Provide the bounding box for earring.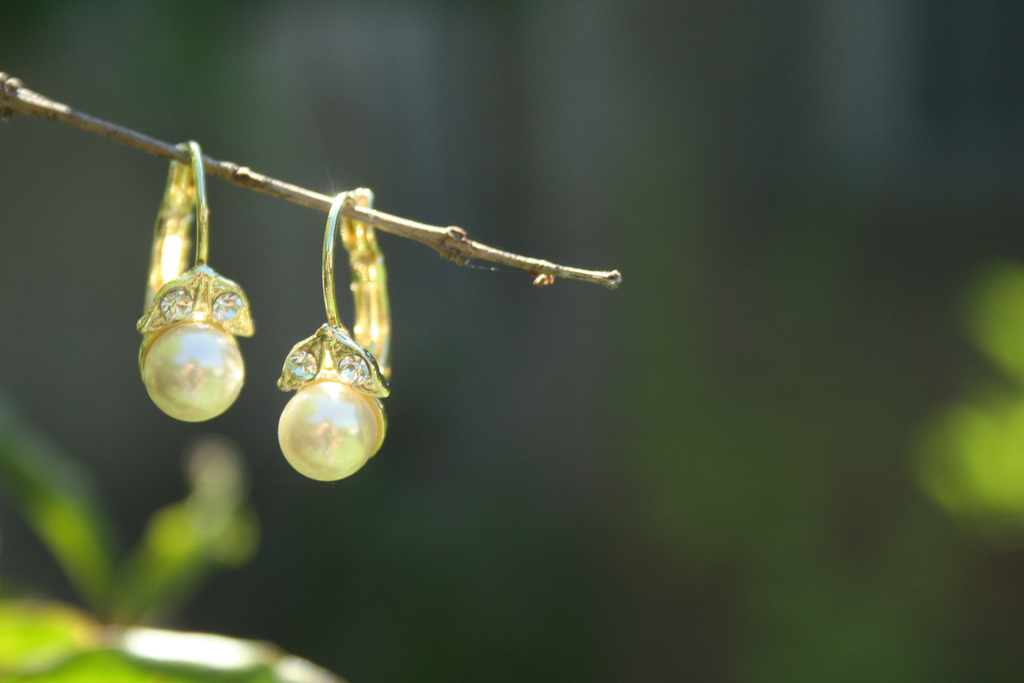
[x1=134, y1=137, x2=255, y2=425].
